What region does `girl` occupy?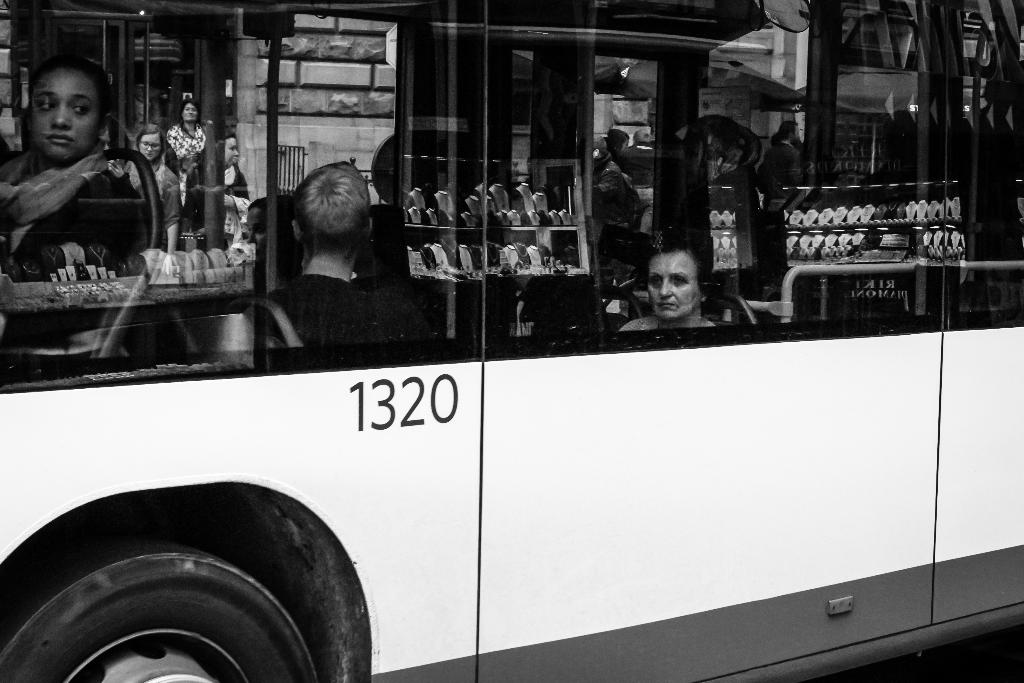
bbox=(0, 51, 162, 282).
